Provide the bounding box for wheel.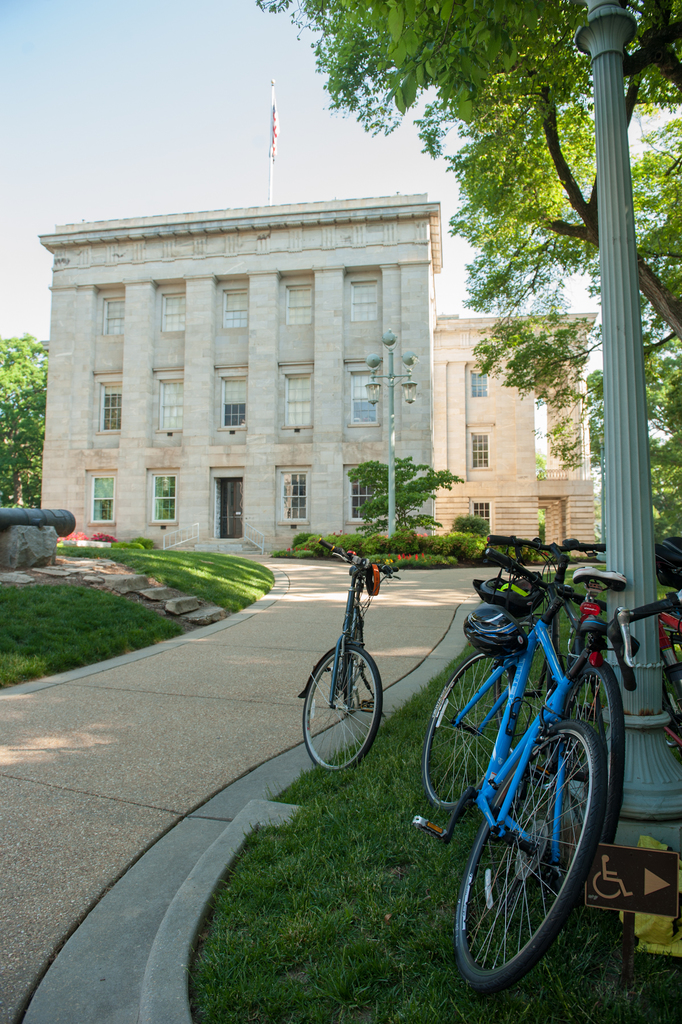
<bbox>338, 613, 364, 690</bbox>.
